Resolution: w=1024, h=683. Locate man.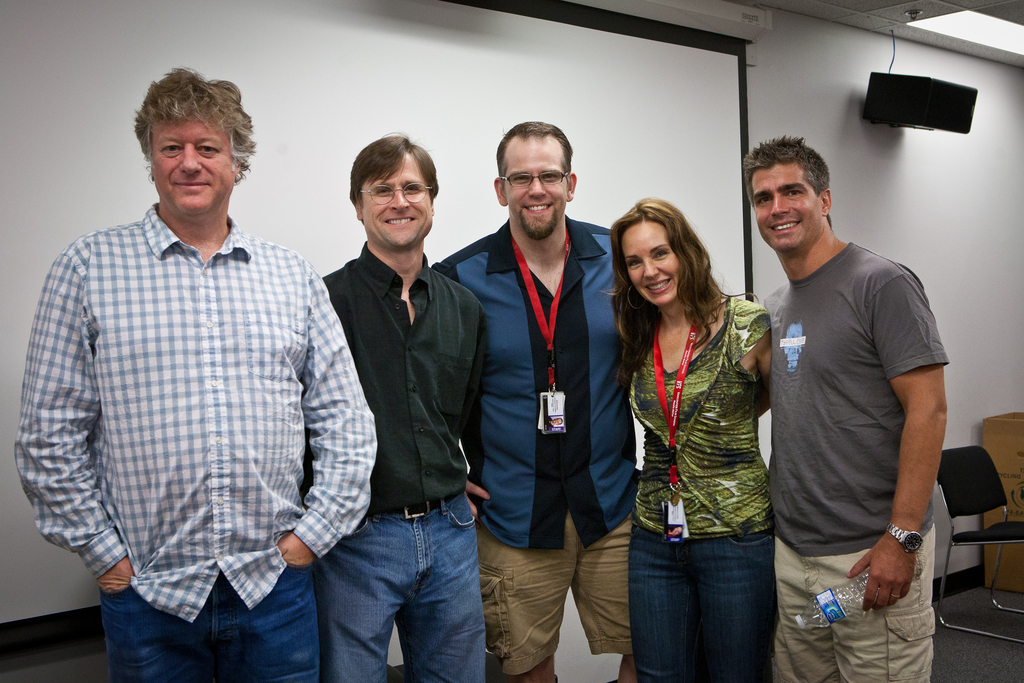
(x1=33, y1=60, x2=406, y2=668).
